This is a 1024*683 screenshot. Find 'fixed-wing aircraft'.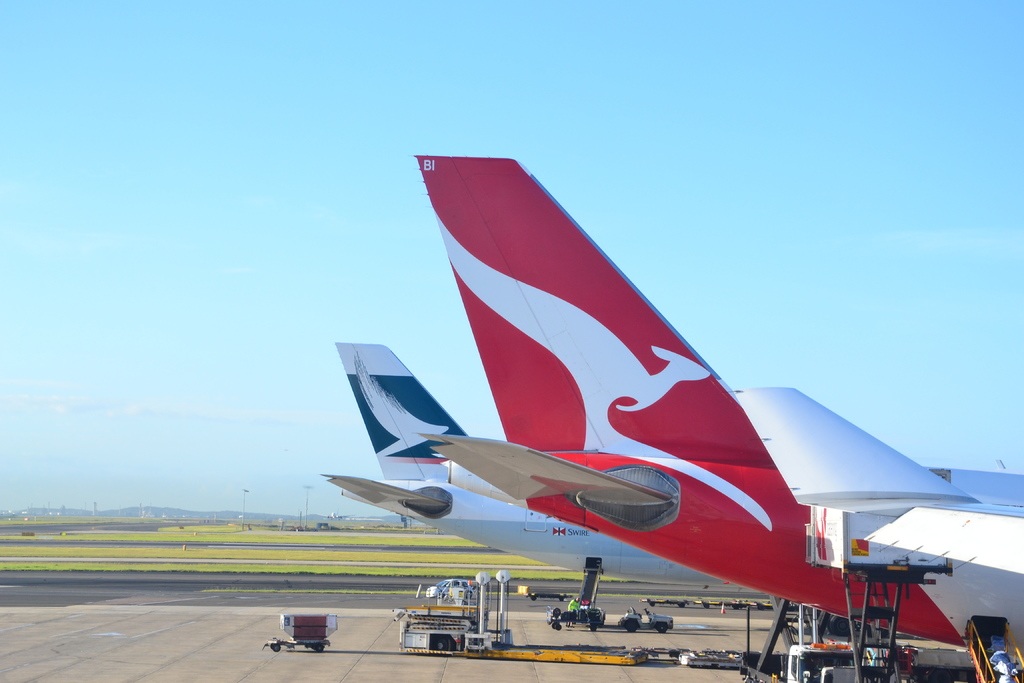
Bounding box: select_region(413, 151, 1023, 682).
